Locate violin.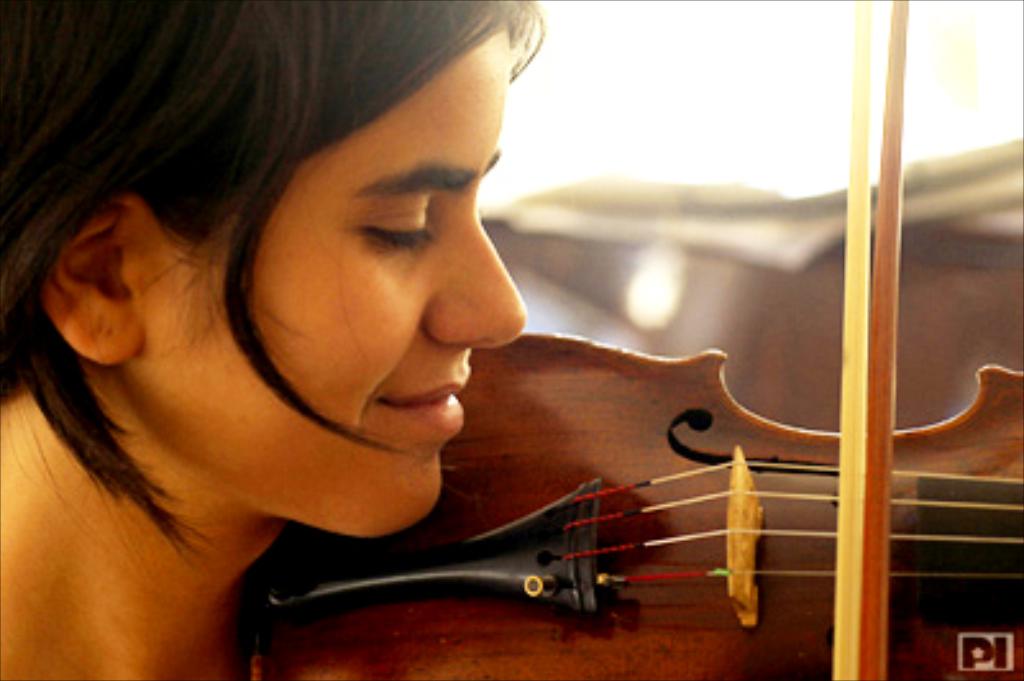
Bounding box: (251, 0, 1021, 678).
